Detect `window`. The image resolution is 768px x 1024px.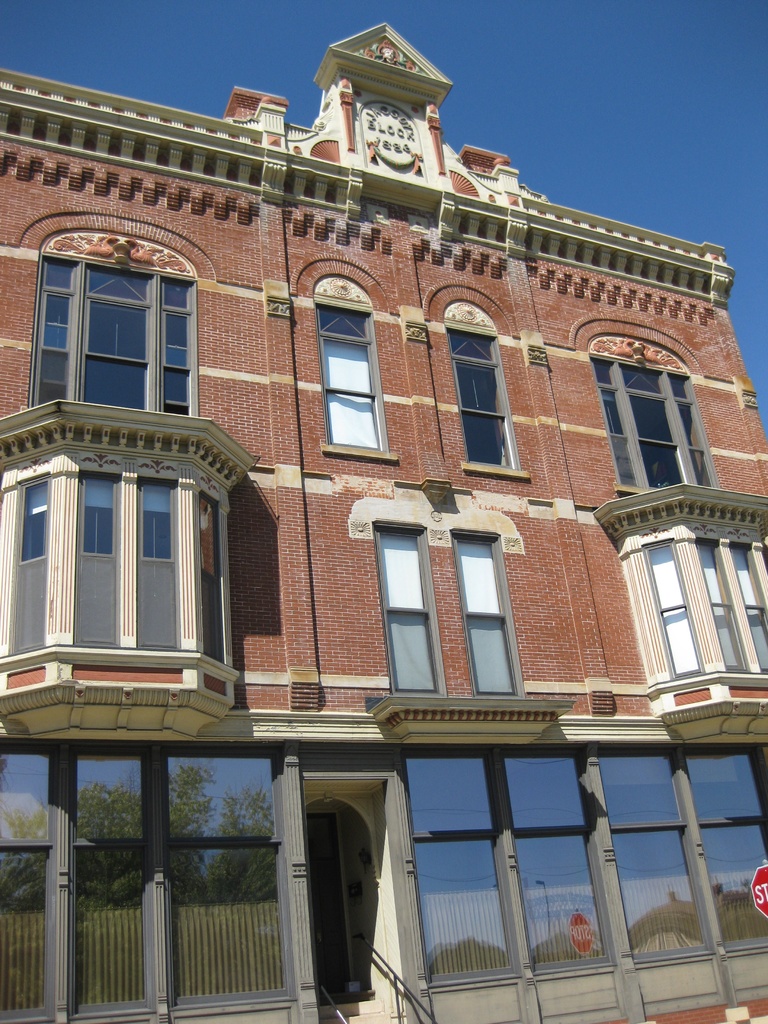
x1=0 y1=745 x2=311 y2=1023.
